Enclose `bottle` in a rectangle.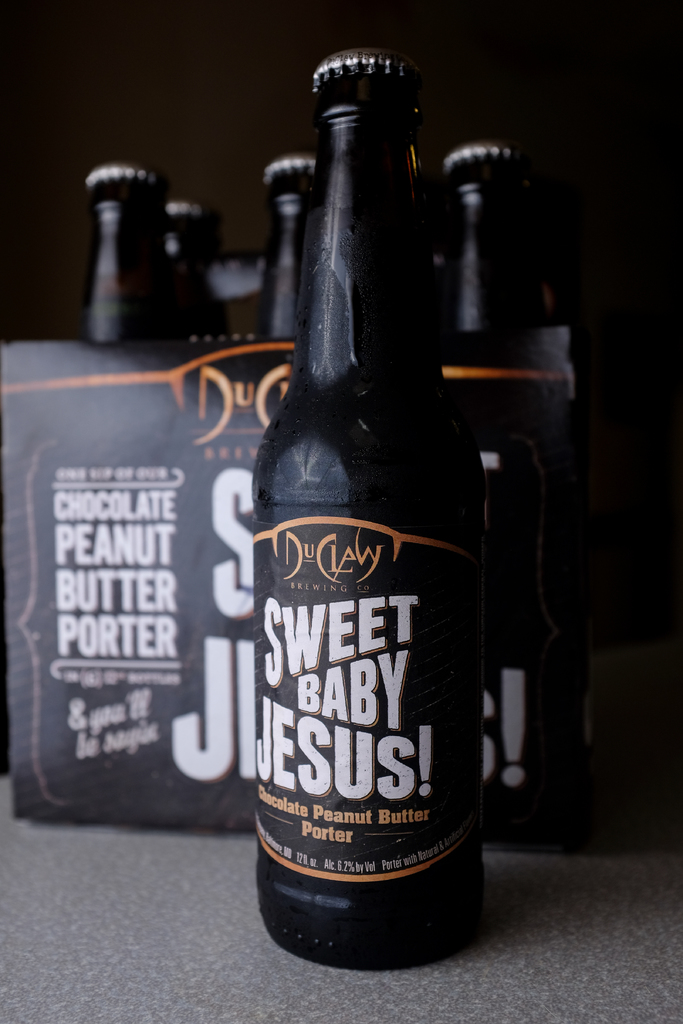
select_region(163, 199, 240, 342).
